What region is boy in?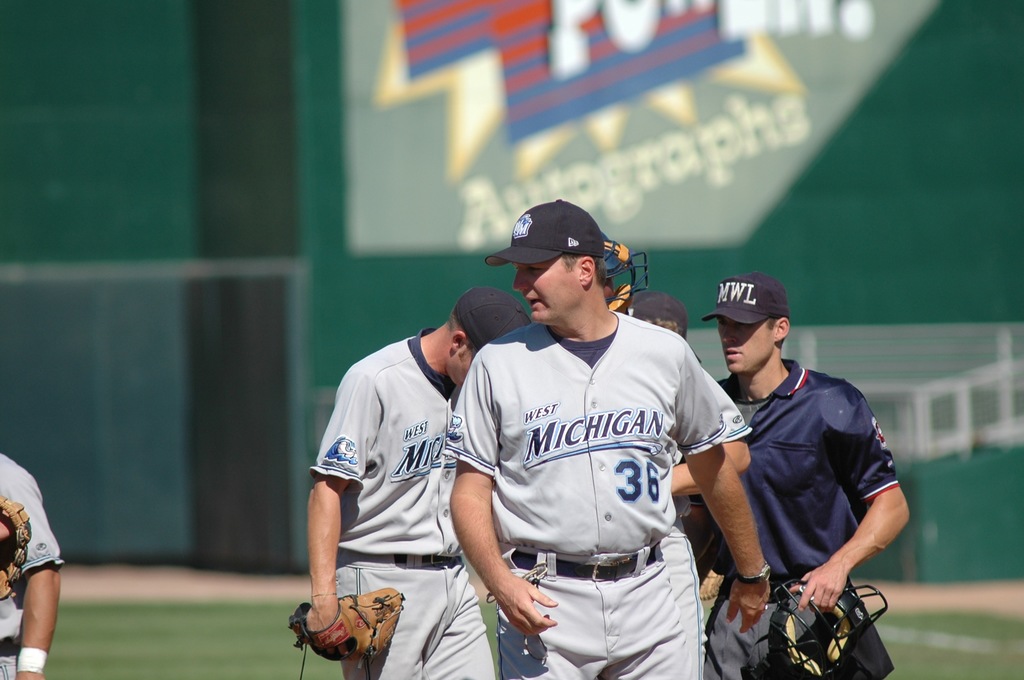
box(678, 269, 922, 642).
